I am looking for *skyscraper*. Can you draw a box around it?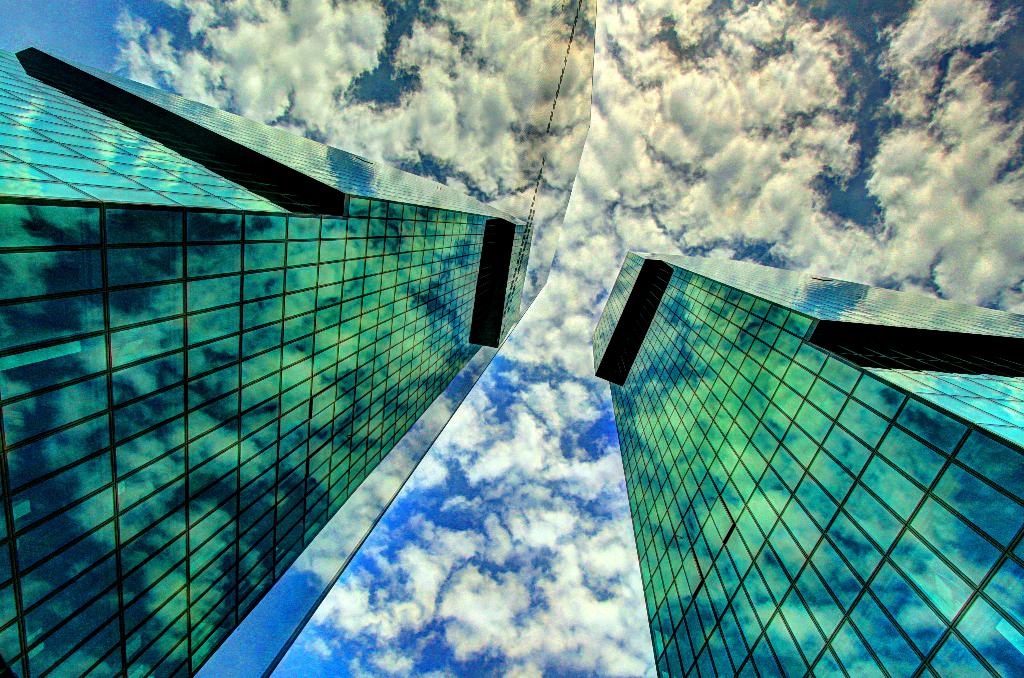
Sure, the bounding box is 0,47,530,677.
